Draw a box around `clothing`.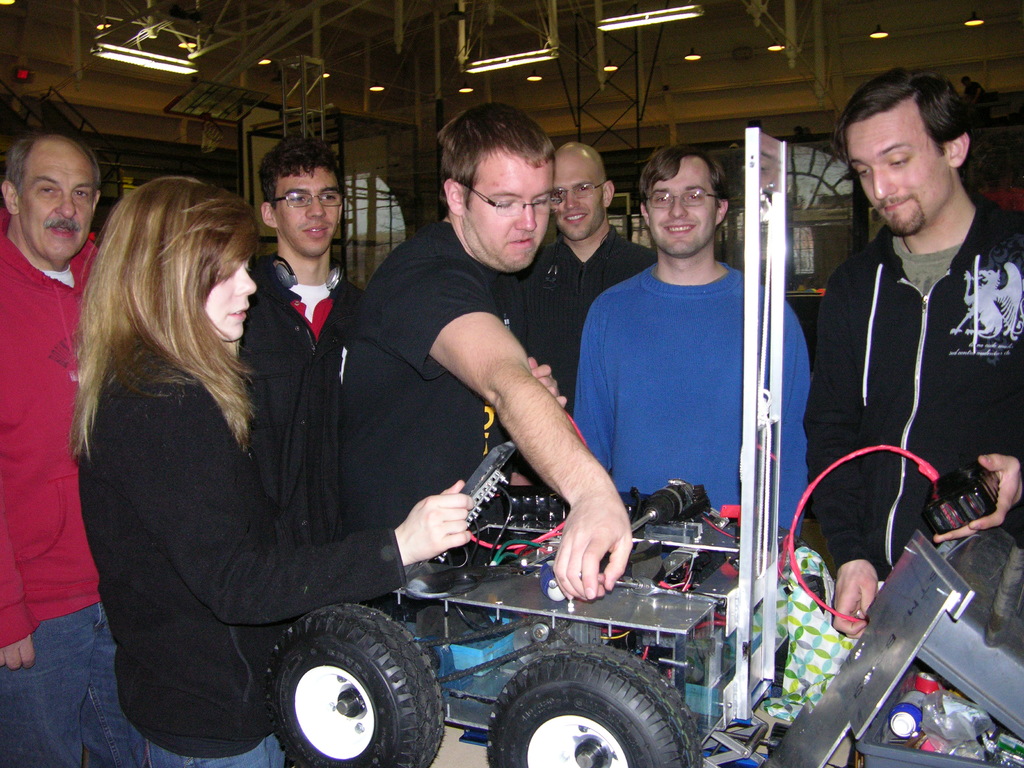
box(75, 326, 400, 755).
